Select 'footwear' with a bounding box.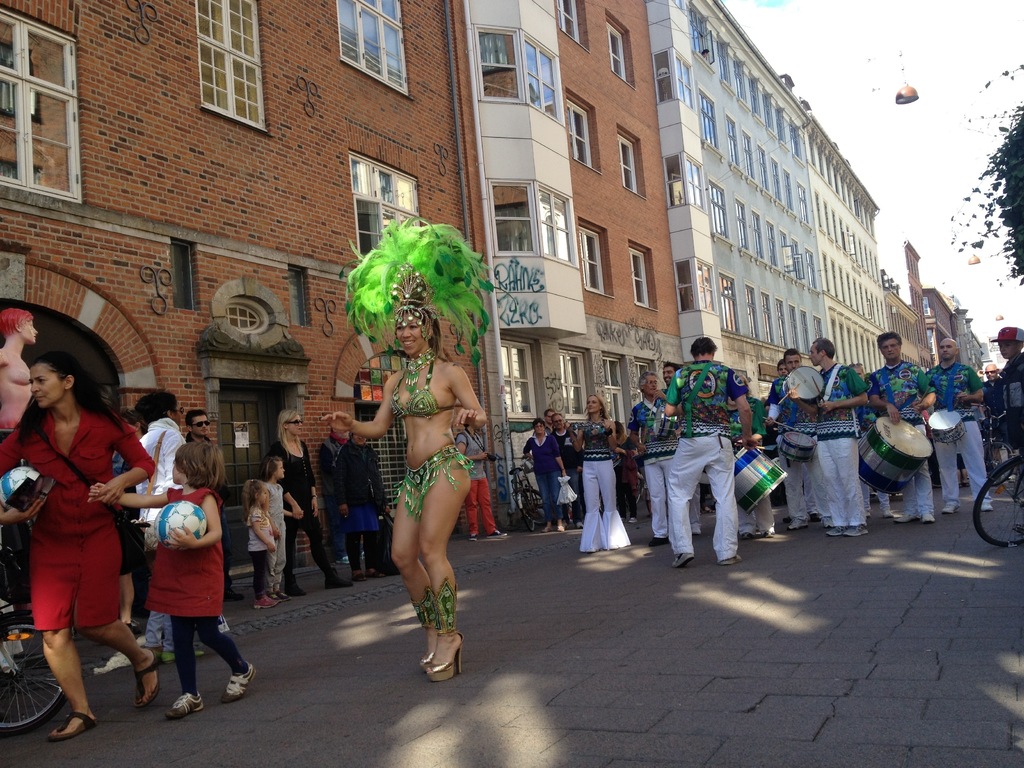
(371,572,386,580).
